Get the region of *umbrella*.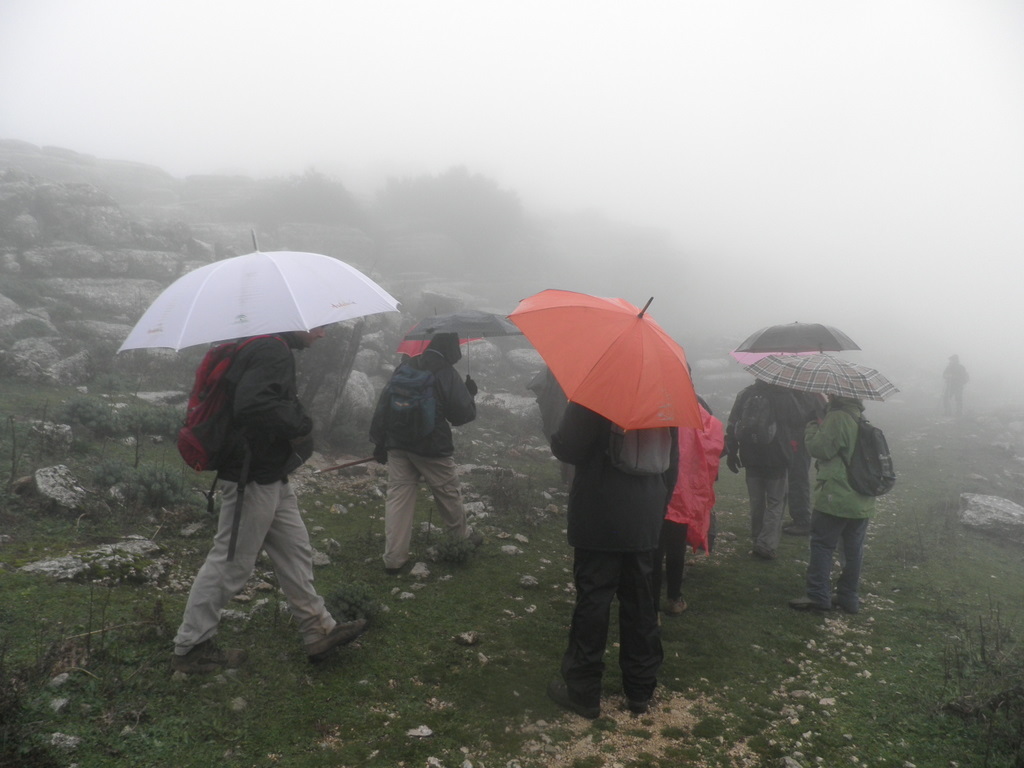
505/285/705/427.
